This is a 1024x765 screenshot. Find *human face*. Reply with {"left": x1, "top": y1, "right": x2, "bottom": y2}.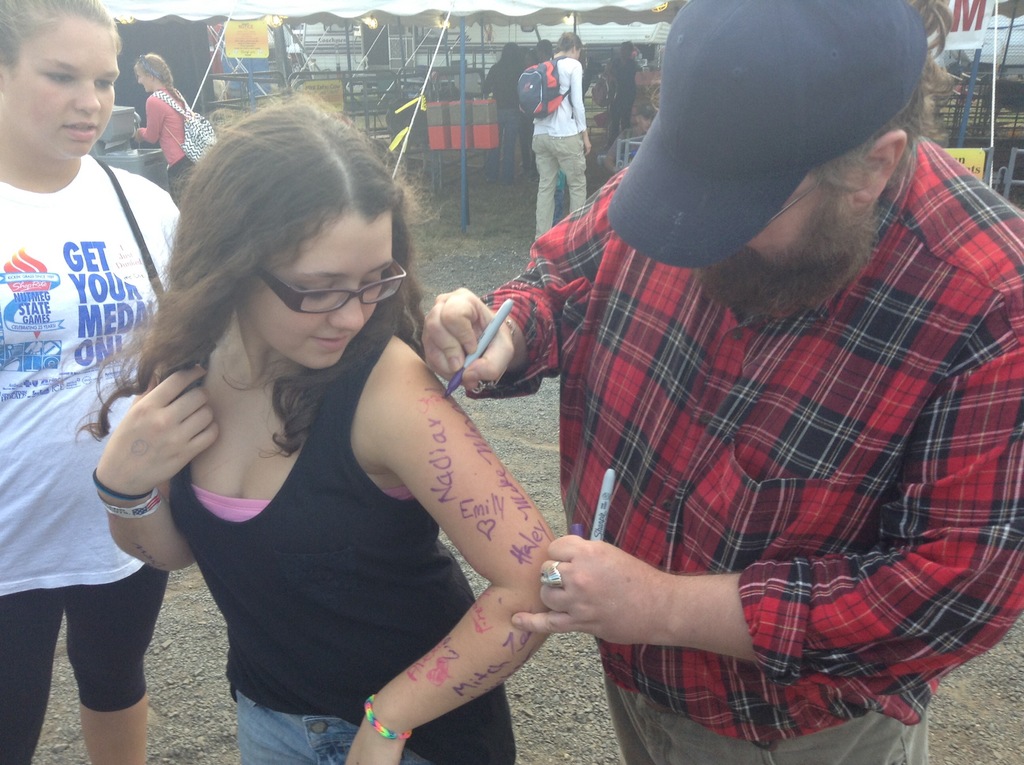
{"left": 138, "top": 67, "right": 157, "bottom": 90}.
